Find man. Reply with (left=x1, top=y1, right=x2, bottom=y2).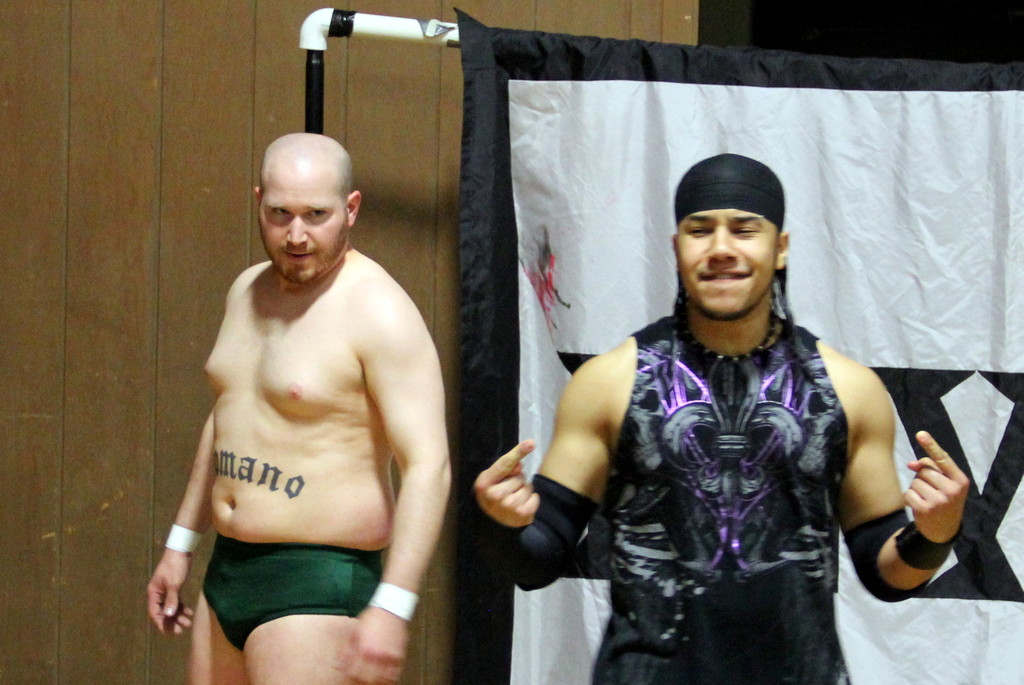
(left=469, top=151, right=967, bottom=684).
